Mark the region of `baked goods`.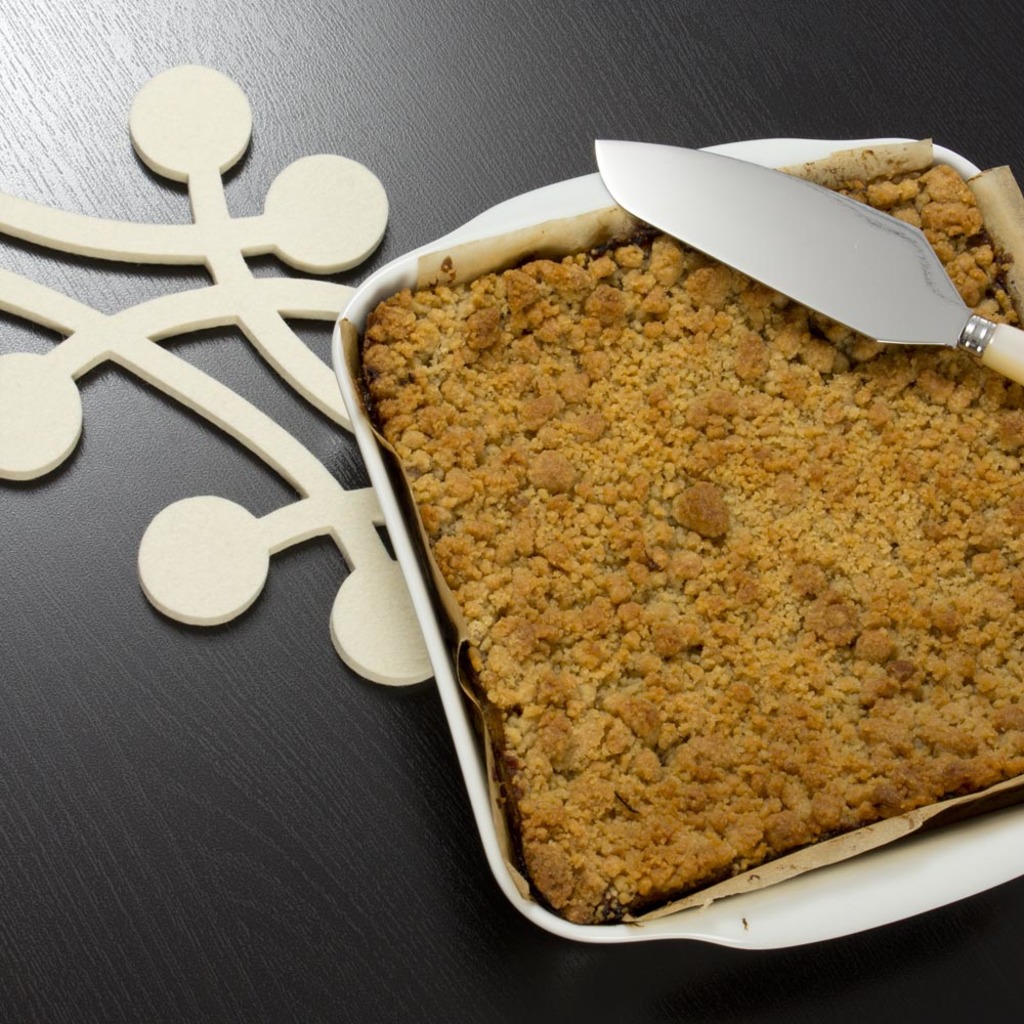
Region: {"left": 355, "top": 159, "right": 1023, "bottom": 931}.
